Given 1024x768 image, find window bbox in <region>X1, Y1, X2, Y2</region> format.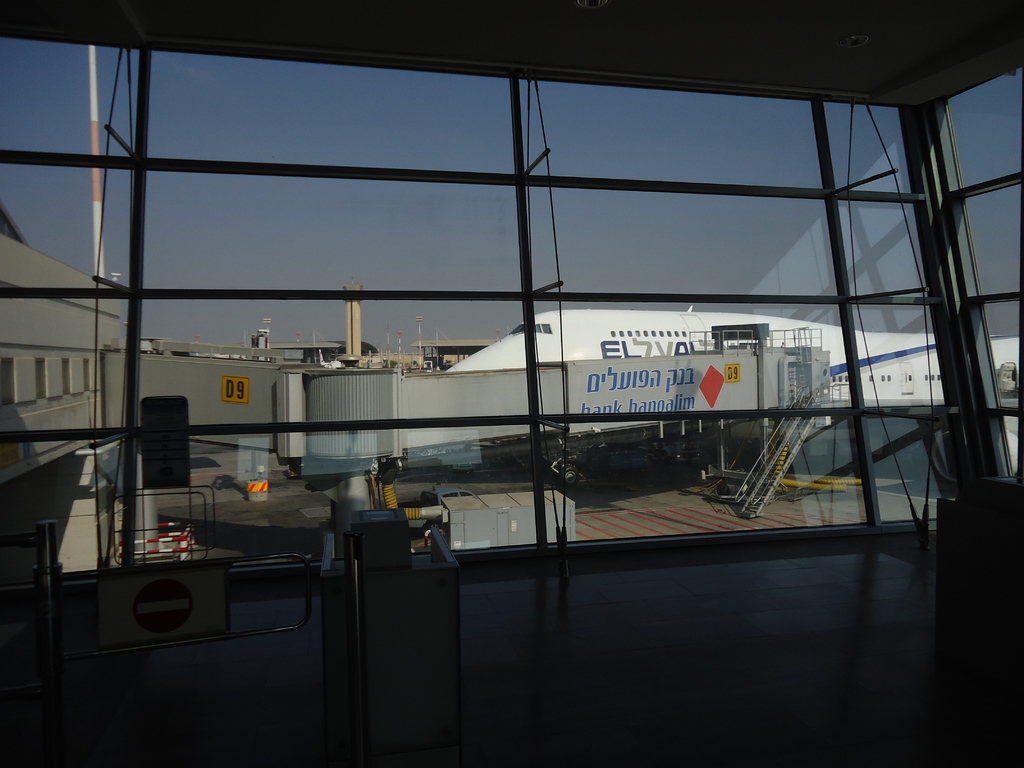
<region>710, 323, 770, 356</region>.
